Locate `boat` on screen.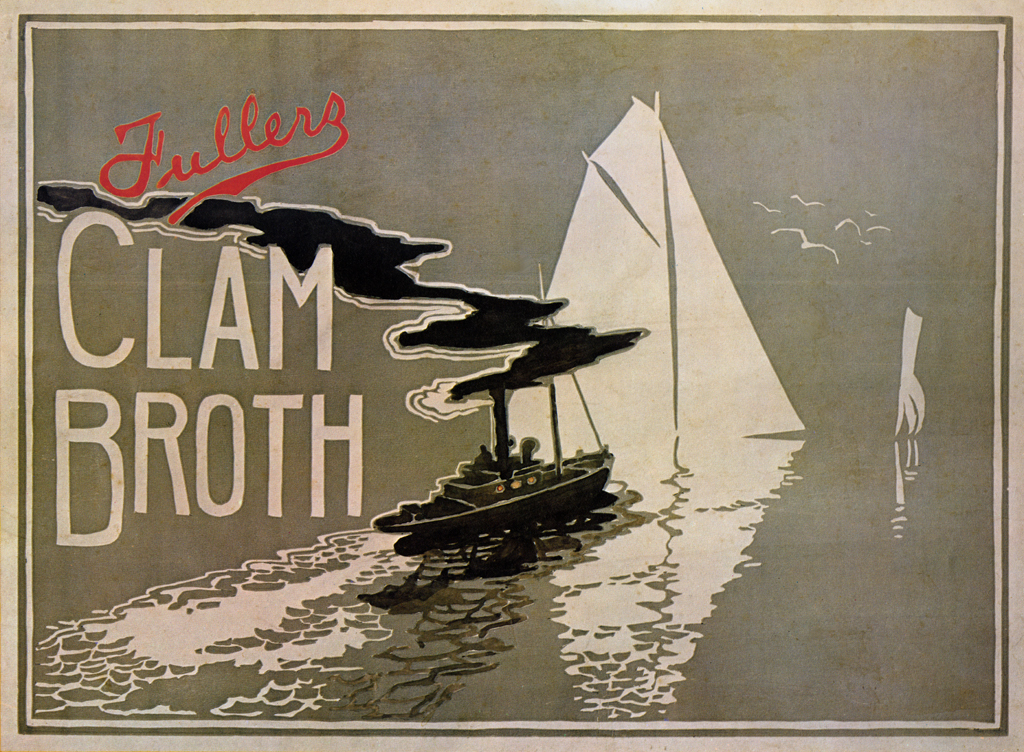
On screen at l=347, t=376, r=645, b=555.
